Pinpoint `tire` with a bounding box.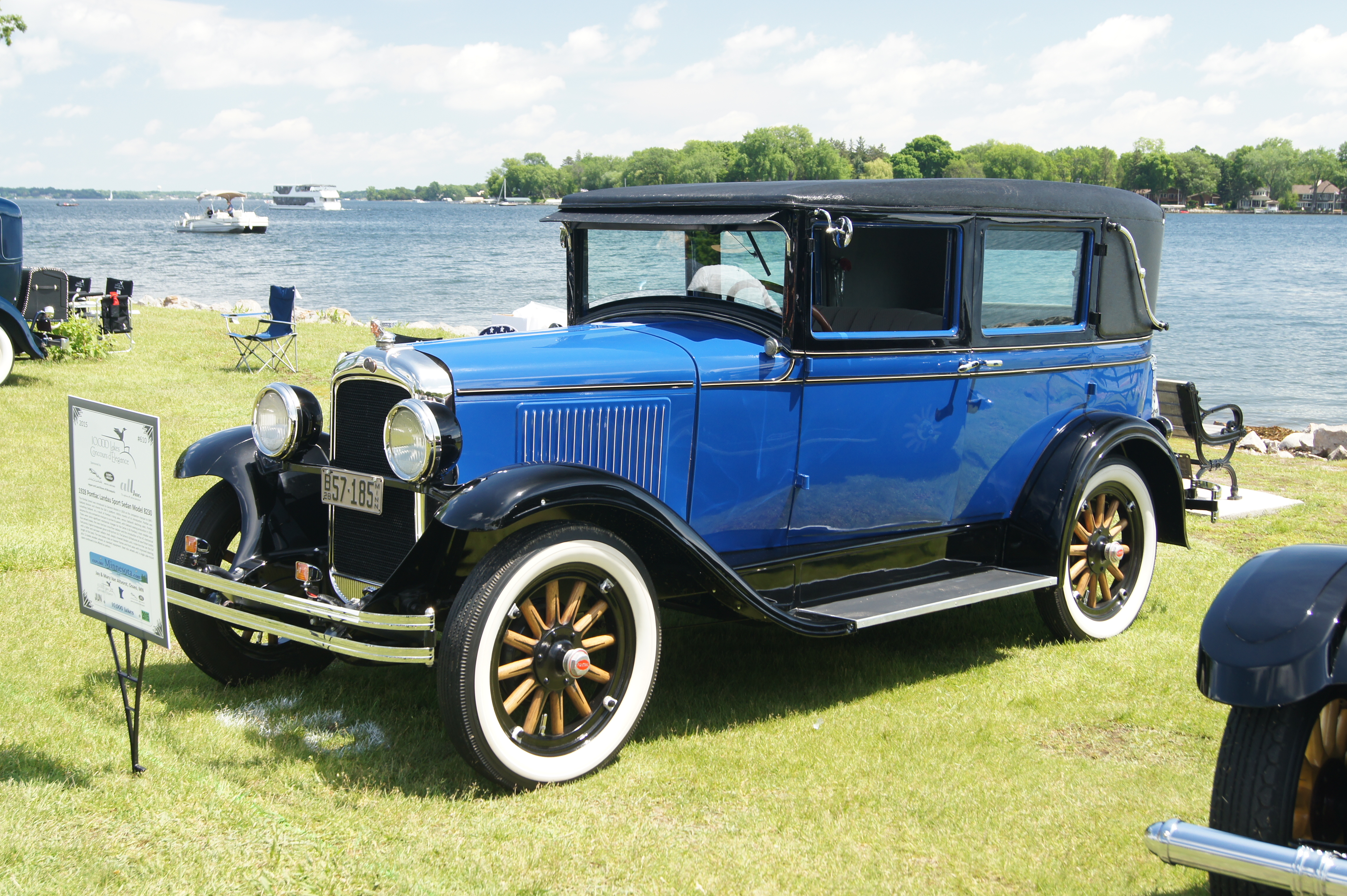
x1=46, y1=142, x2=99, y2=203.
